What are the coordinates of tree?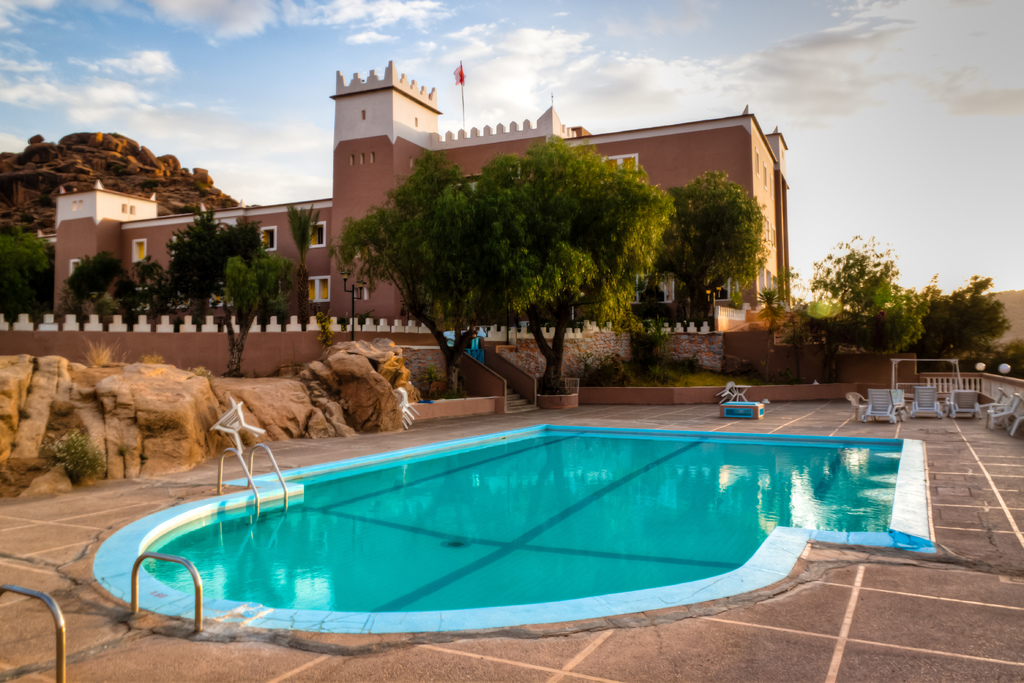
220 251 295 381.
